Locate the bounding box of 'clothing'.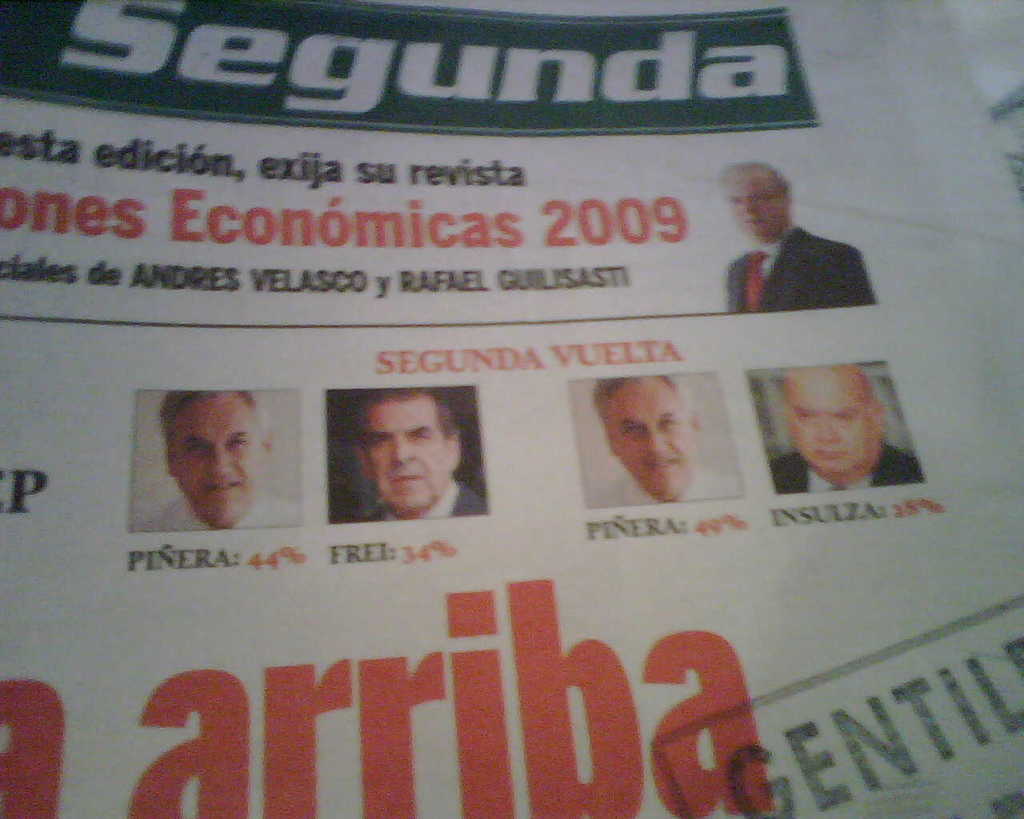
Bounding box: (723, 226, 878, 313).
